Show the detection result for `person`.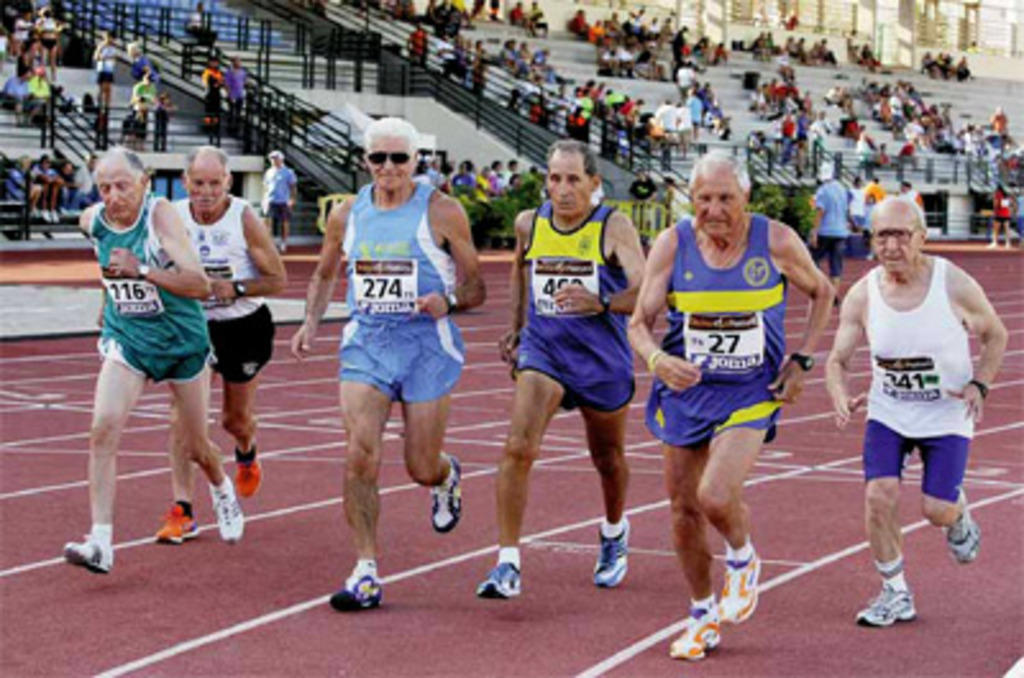
41,151,72,230.
